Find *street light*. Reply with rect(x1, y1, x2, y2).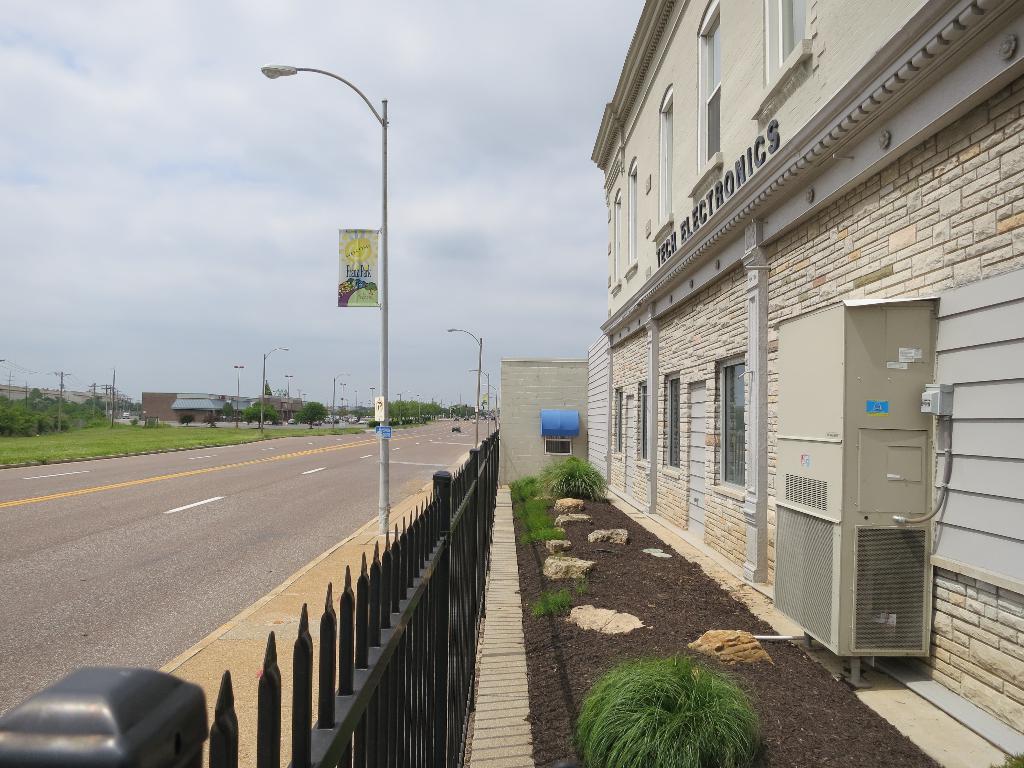
rect(285, 371, 291, 420).
